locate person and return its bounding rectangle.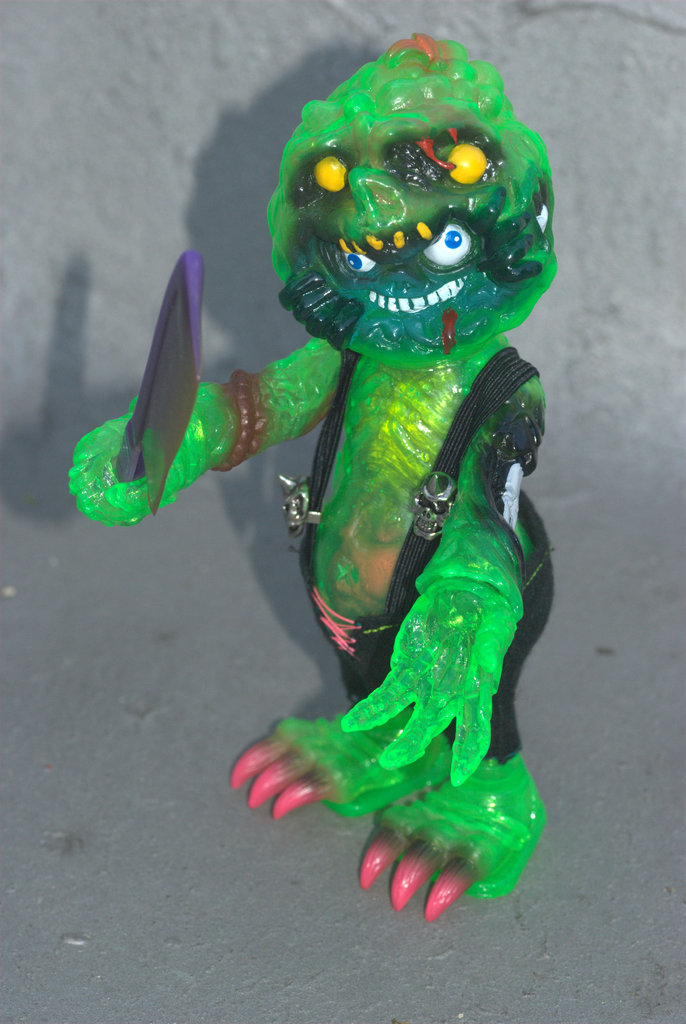
locate(63, 29, 550, 927).
